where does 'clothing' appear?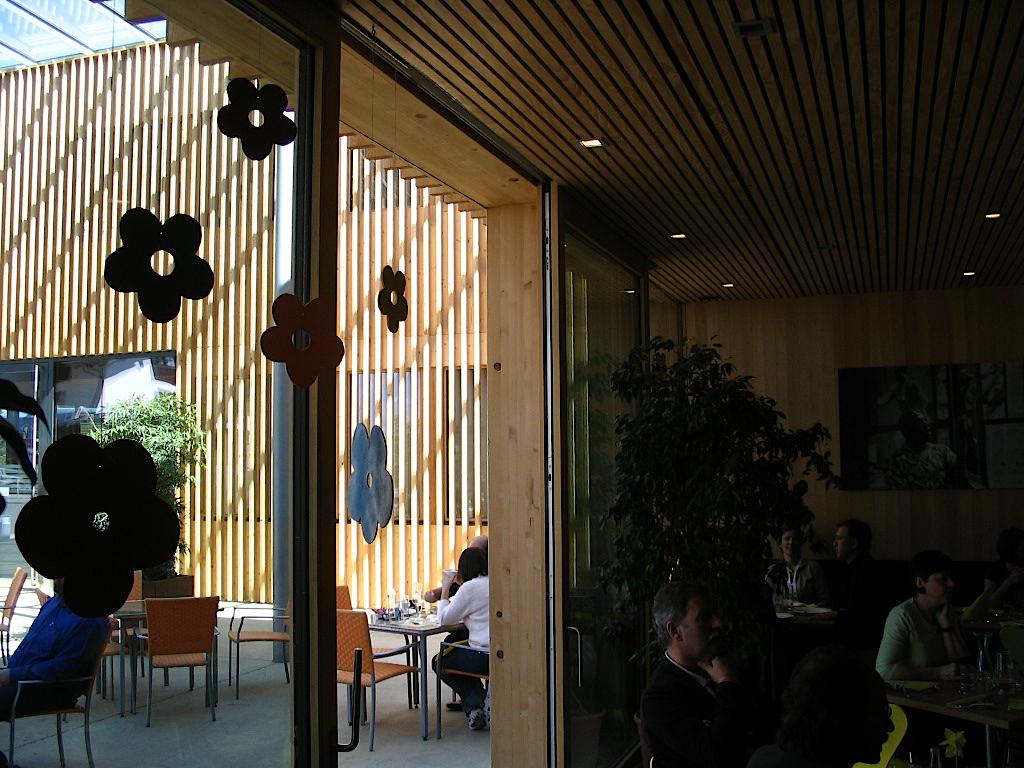
Appears at [x1=433, y1=571, x2=498, y2=707].
